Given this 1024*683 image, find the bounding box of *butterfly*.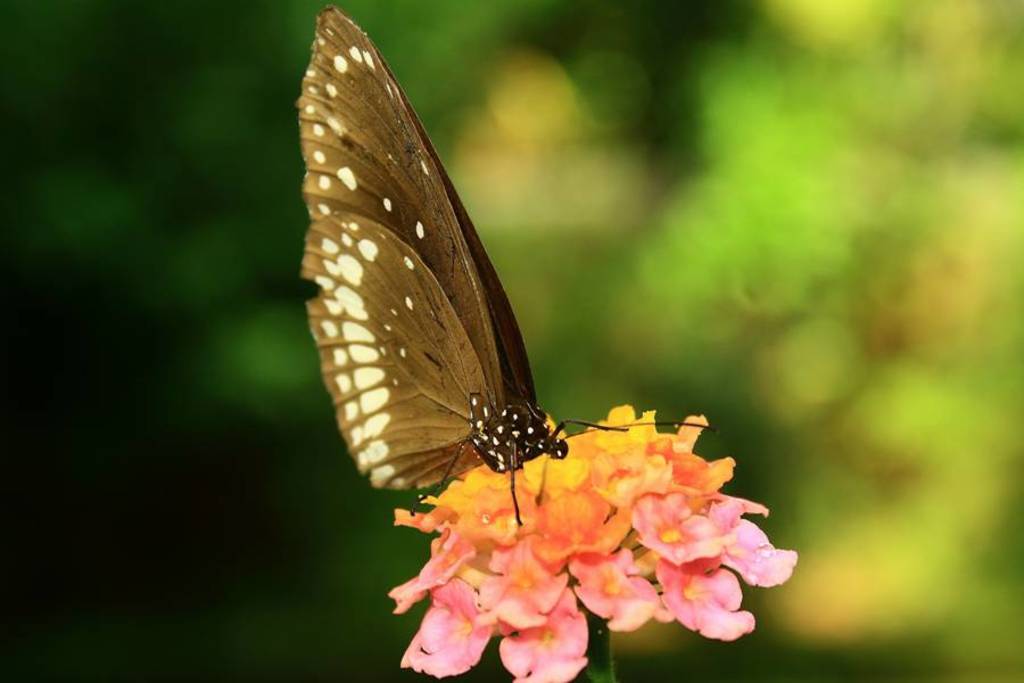
287 28 650 573.
